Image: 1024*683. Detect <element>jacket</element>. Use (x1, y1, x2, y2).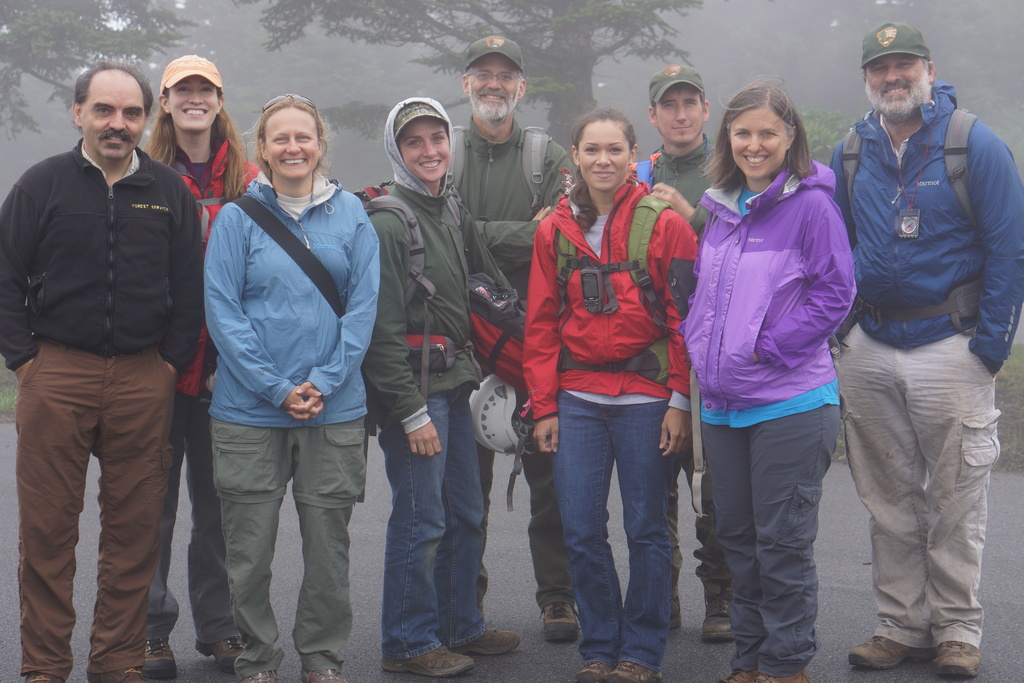
(364, 172, 525, 434).
